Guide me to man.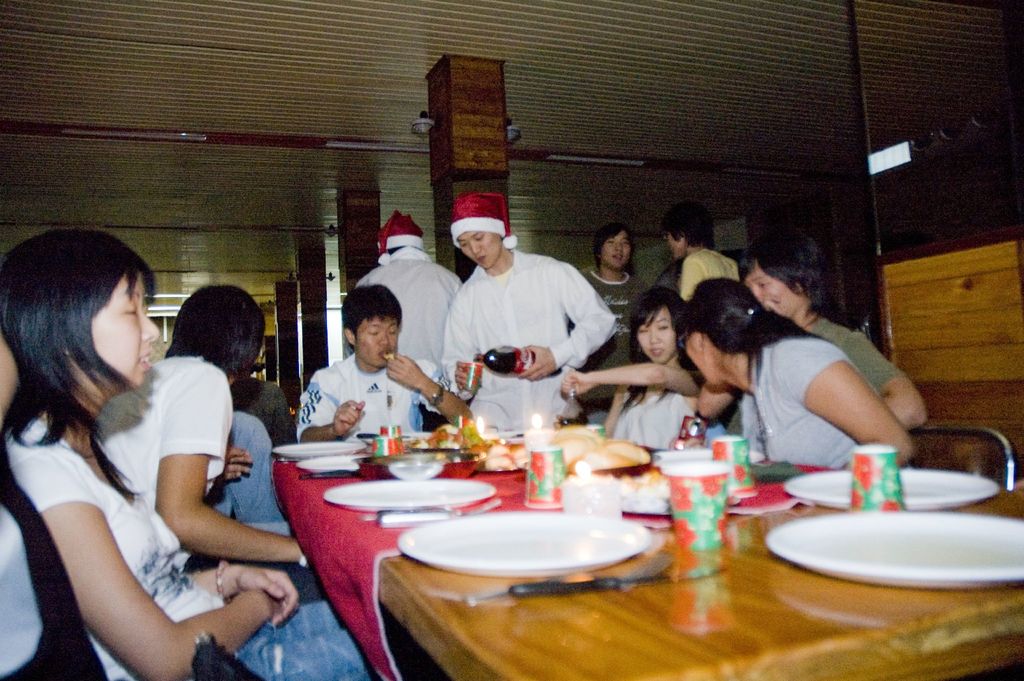
Guidance: left=696, top=229, right=929, bottom=463.
